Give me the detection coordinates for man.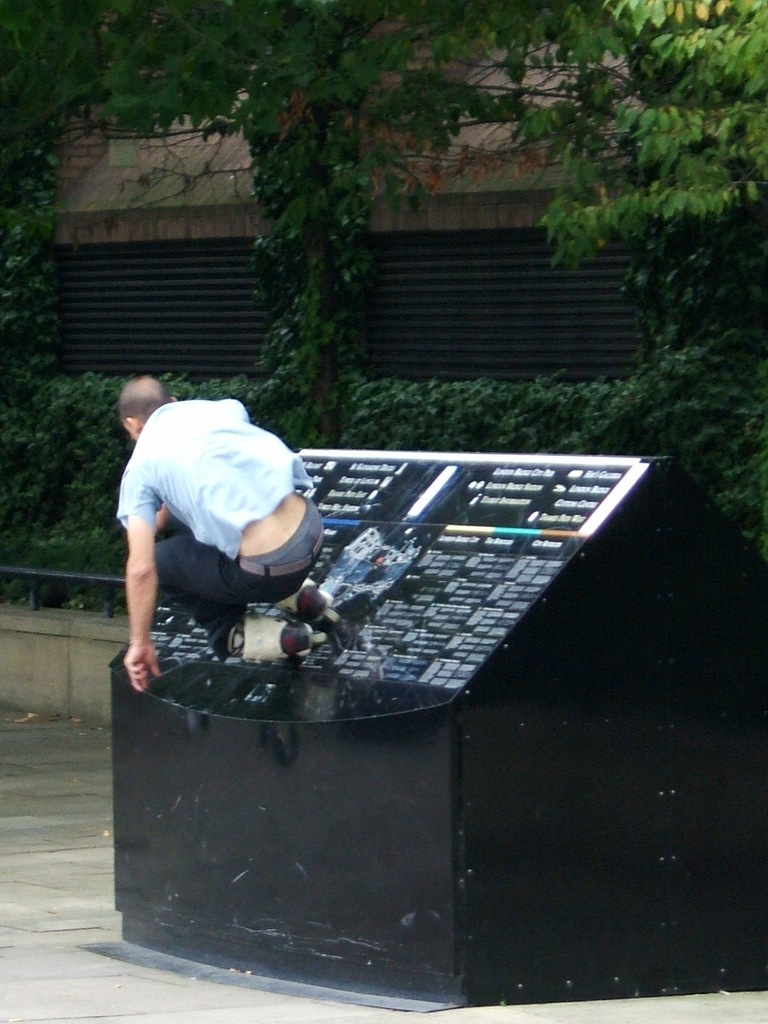
108 378 334 668.
